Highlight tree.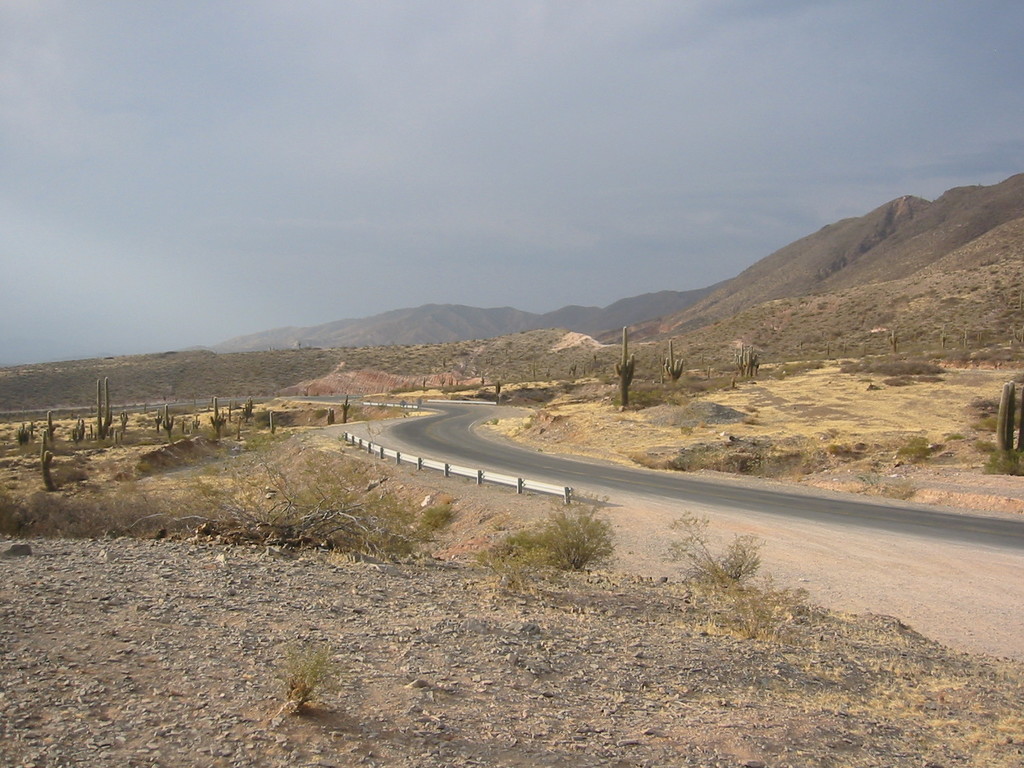
Highlighted region: Rect(40, 431, 60, 493).
